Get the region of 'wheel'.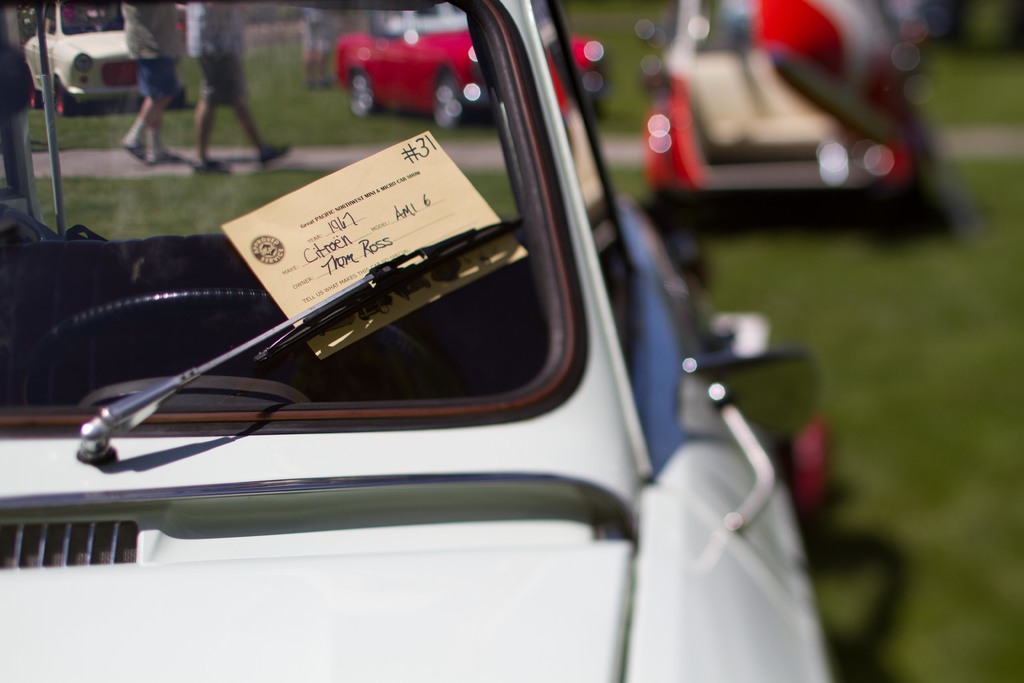
crop(351, 72, 380, 117).
